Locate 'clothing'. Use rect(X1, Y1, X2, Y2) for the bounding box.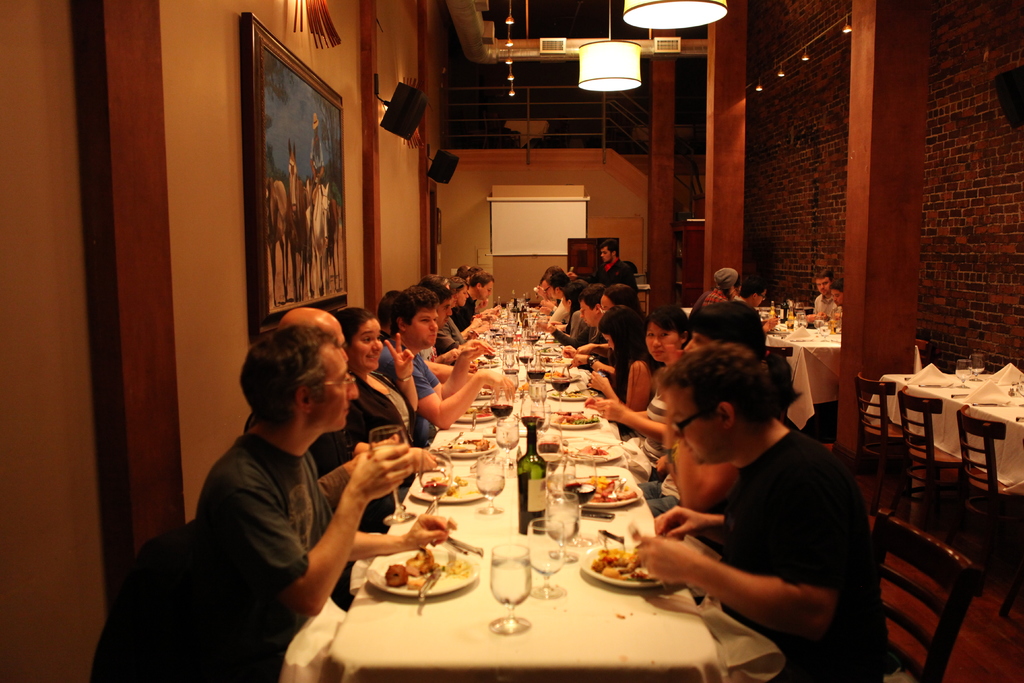
rect(616, 356, 663, 413).
